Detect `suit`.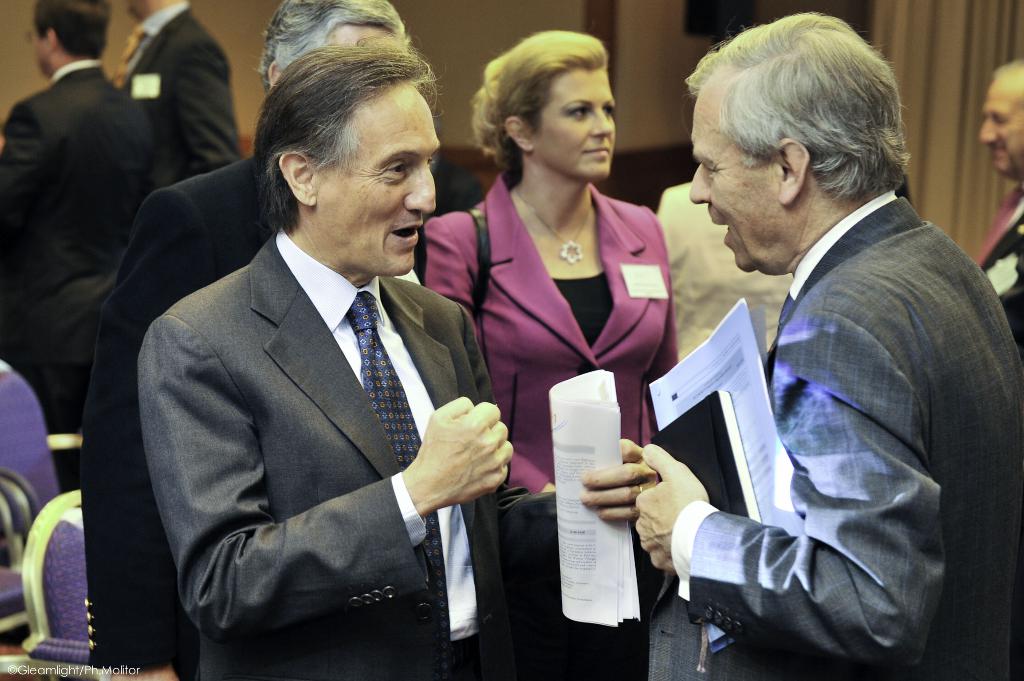
Detected at 78, 145, 429, 680.
